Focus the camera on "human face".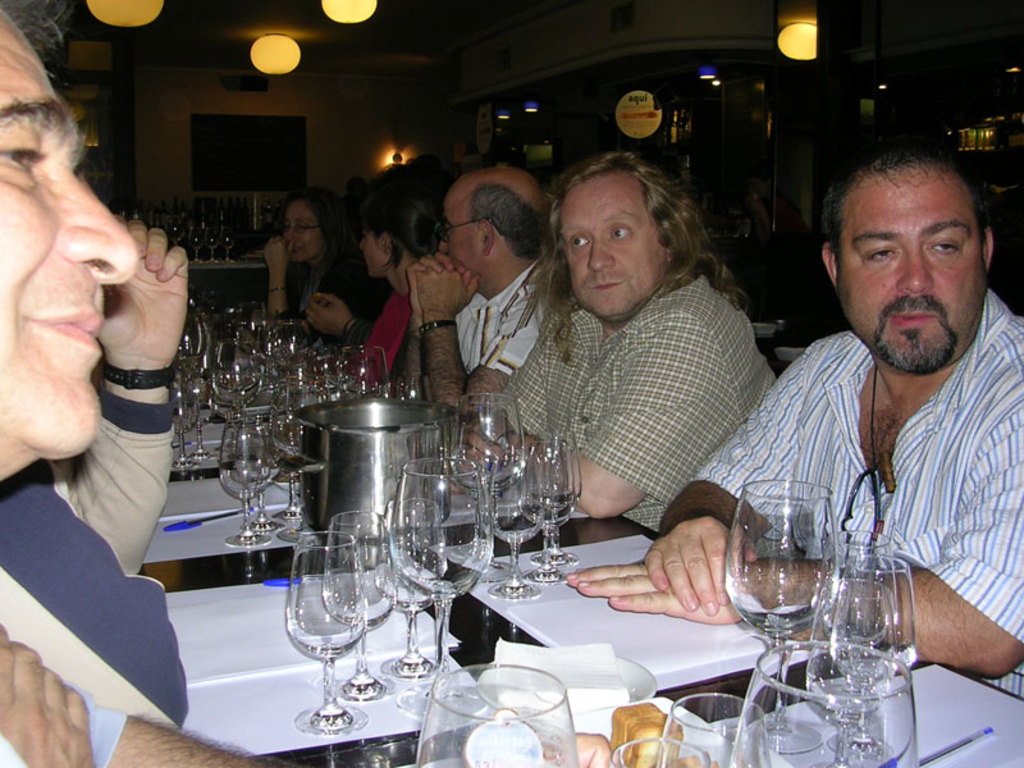
Focus region: x1=282, y1=200, x2=311, y2=256.
